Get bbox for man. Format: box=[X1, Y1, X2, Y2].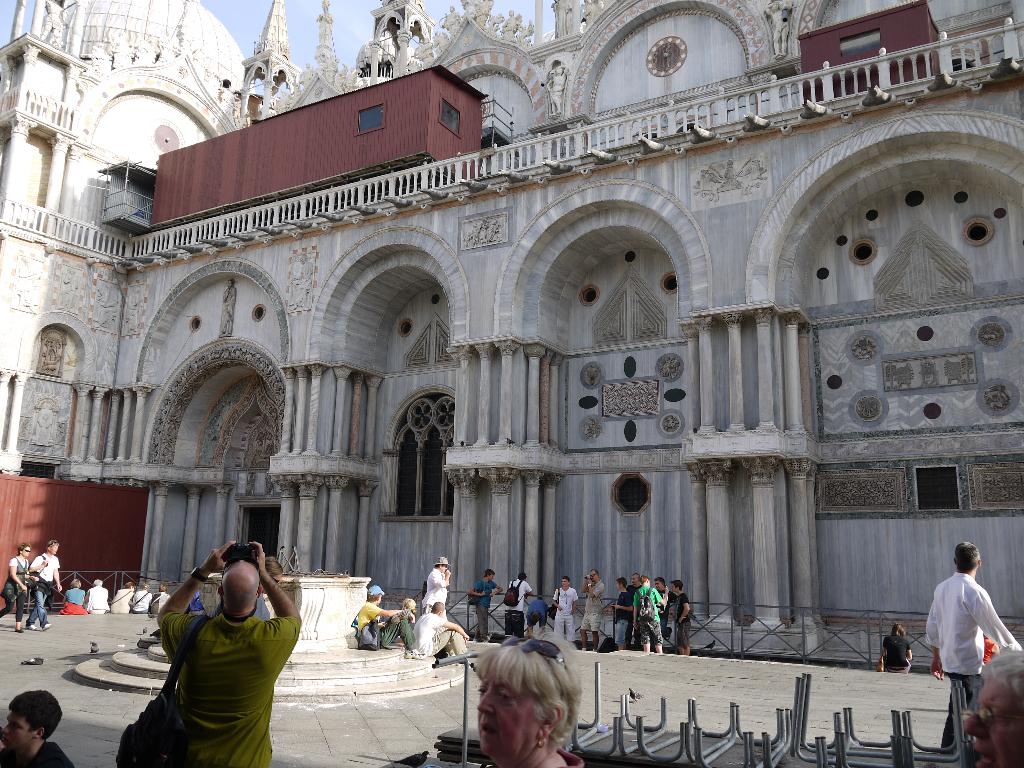
box=[525, 593, 545, 634].
